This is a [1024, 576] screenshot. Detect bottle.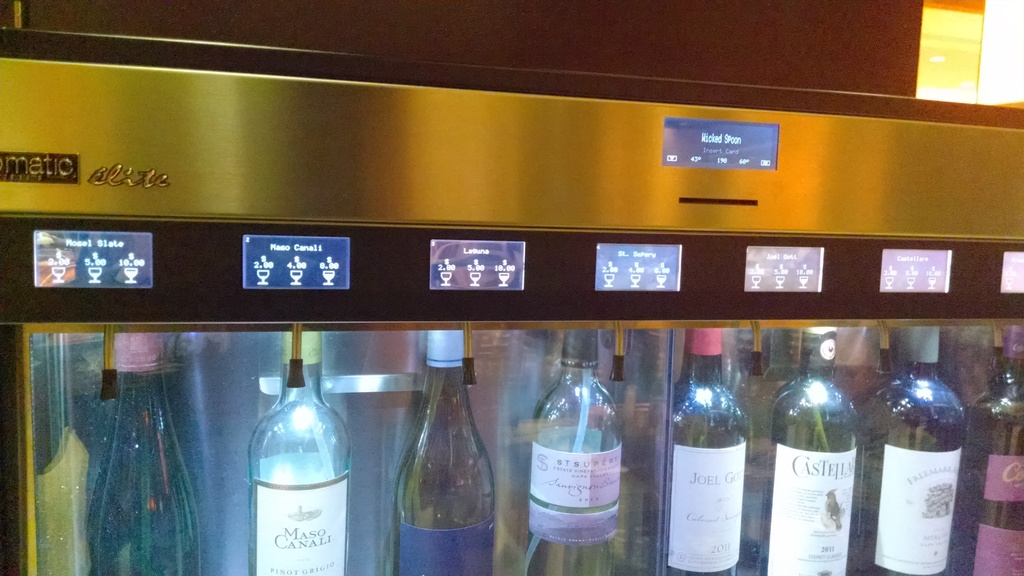
select_region(88, 334, 212, 575).
